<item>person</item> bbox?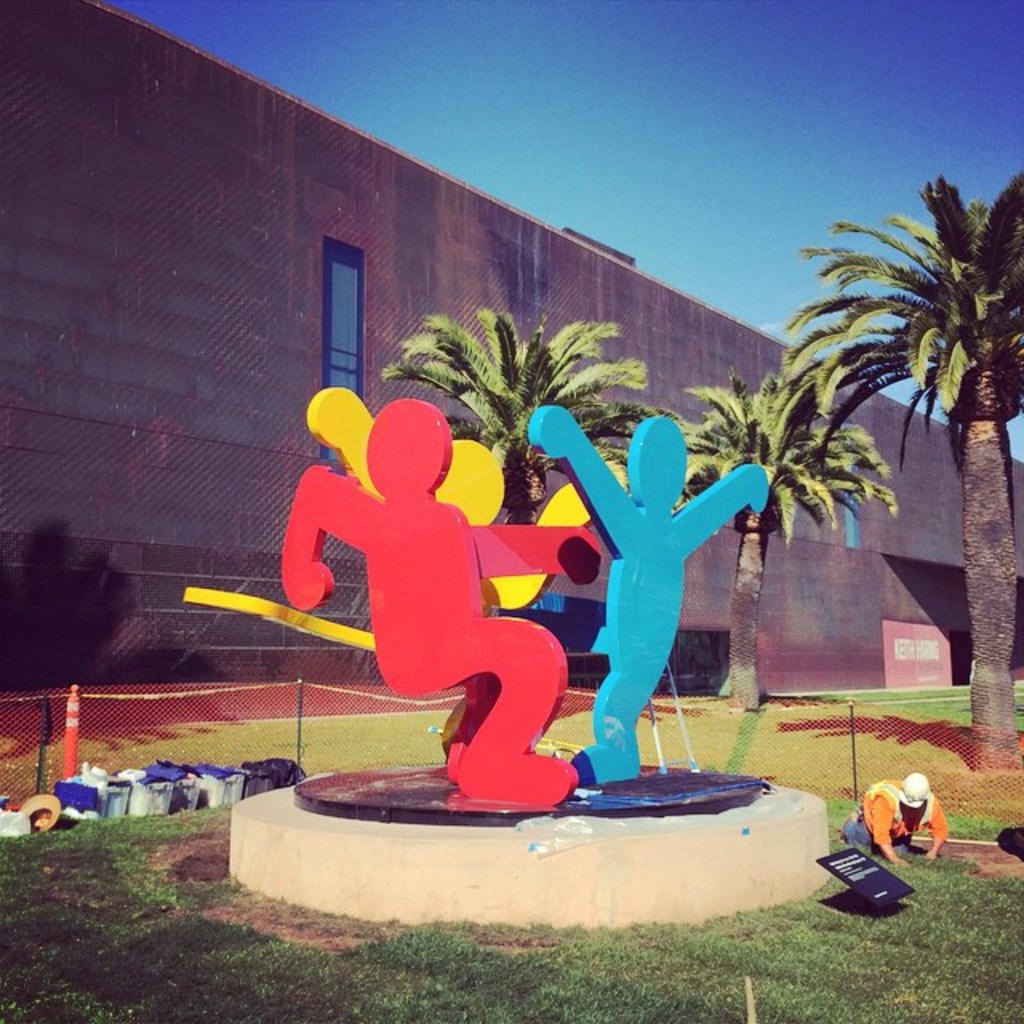
select_region(843, 776, 946, 870)
